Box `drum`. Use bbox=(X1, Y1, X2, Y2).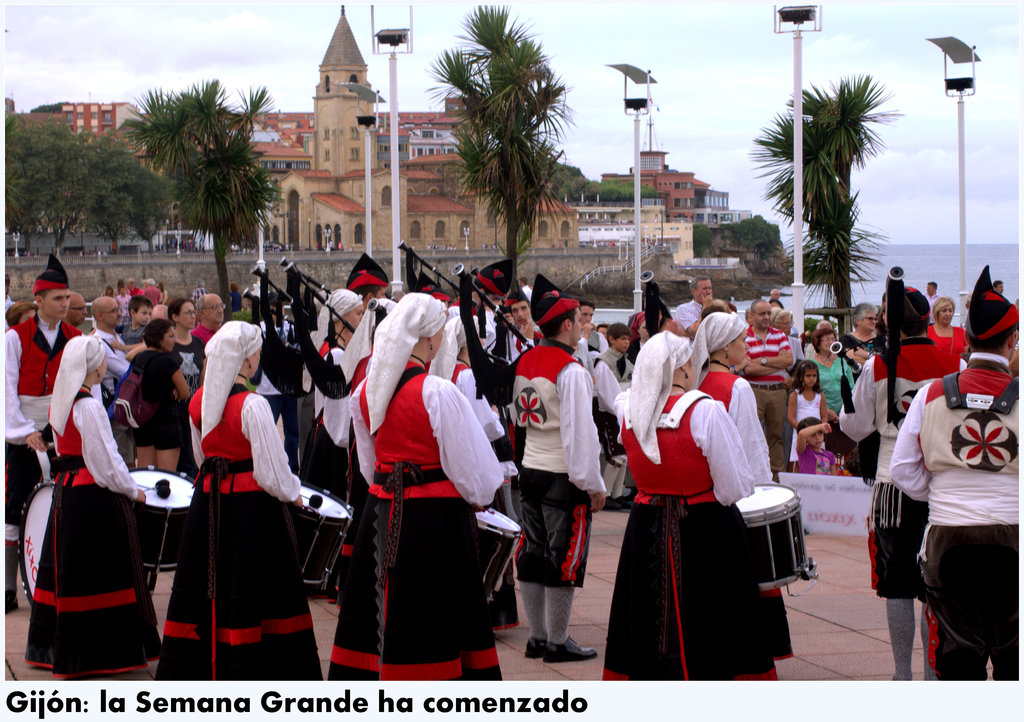
bbox=(124, 466, 200, 573).
